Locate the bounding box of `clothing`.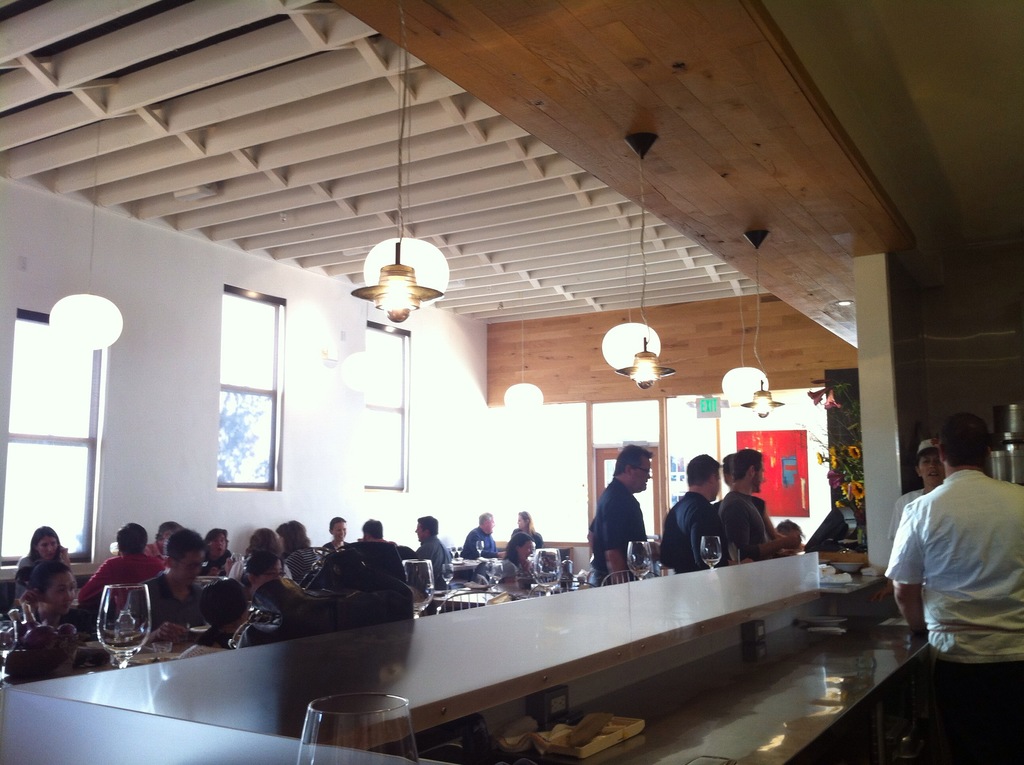
Bounding box: bbox=(720, 490, 780, 546).
